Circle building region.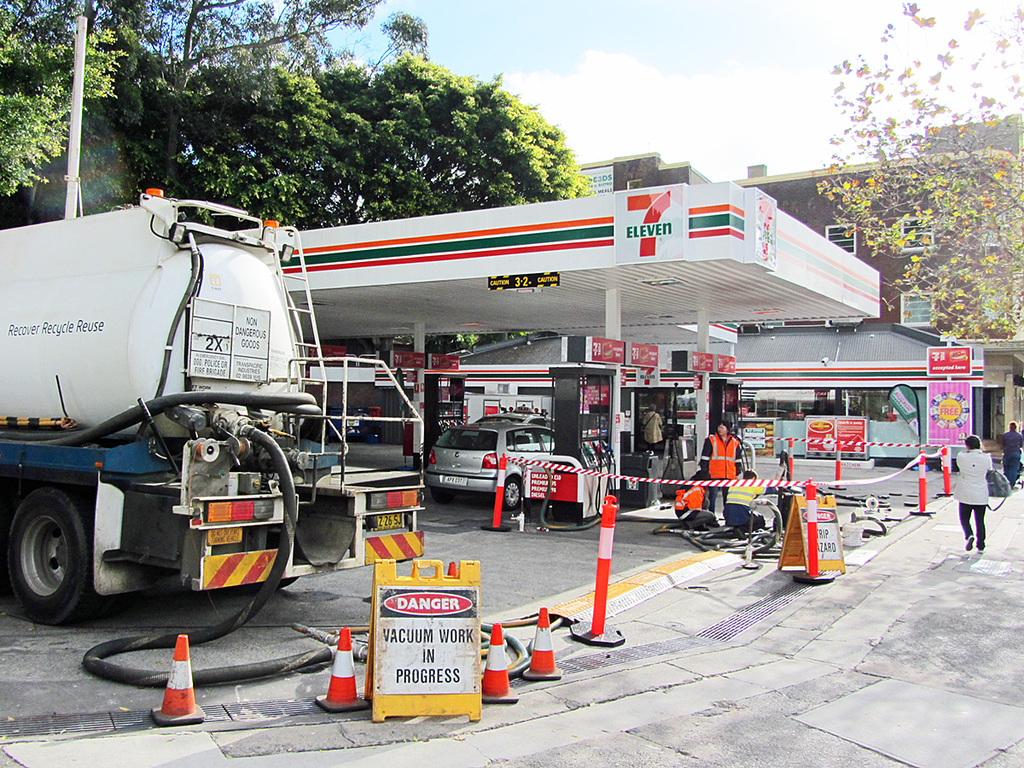
Region: box=[443, 330, 1016, 474].
